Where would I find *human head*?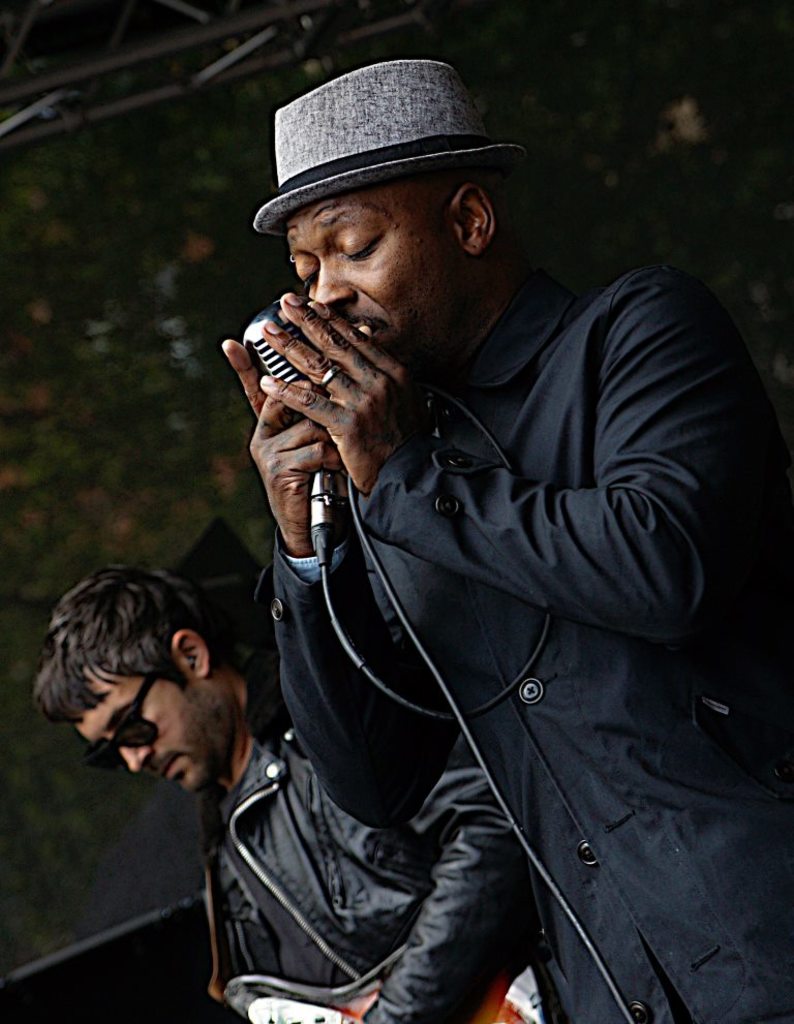
At select_region(246, 61, 525, 370).
